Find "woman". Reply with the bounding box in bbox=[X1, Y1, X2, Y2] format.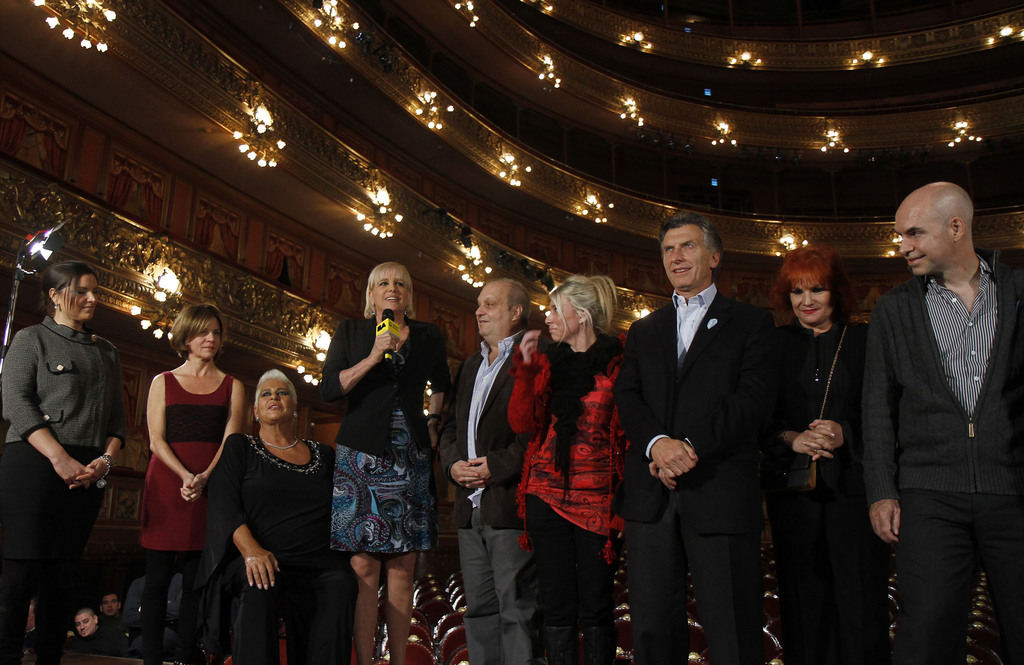
bbox=[492, 271, 634, 650].
